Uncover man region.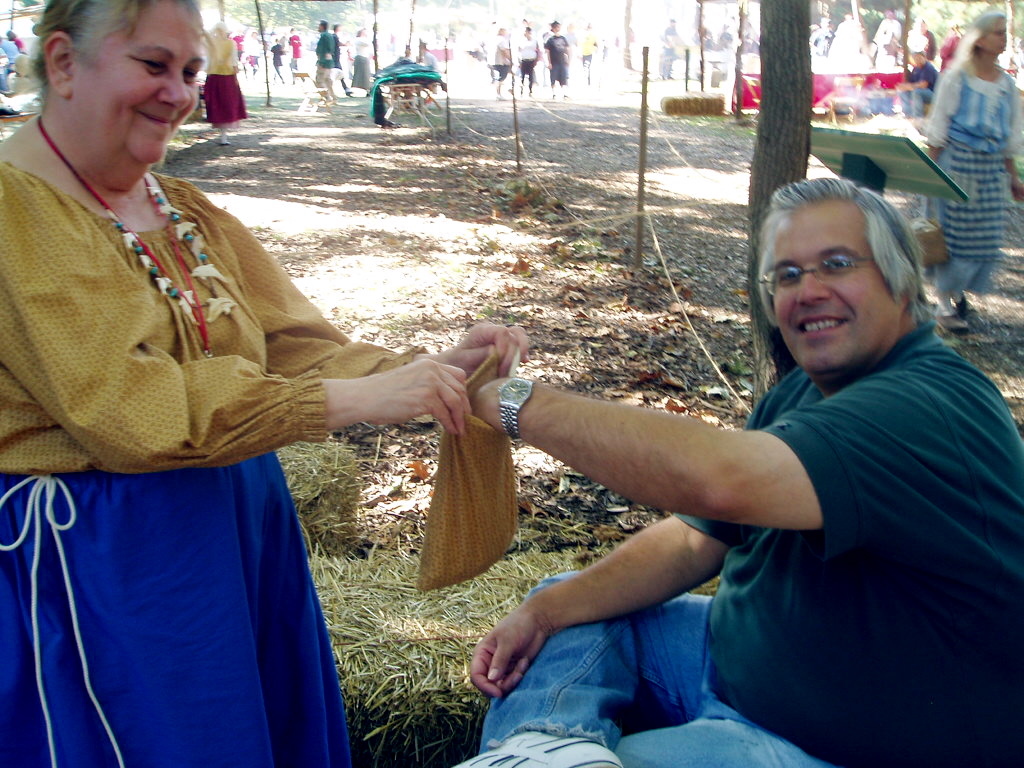
Uncovered: bbox=[446, 146, 1009, 754].
